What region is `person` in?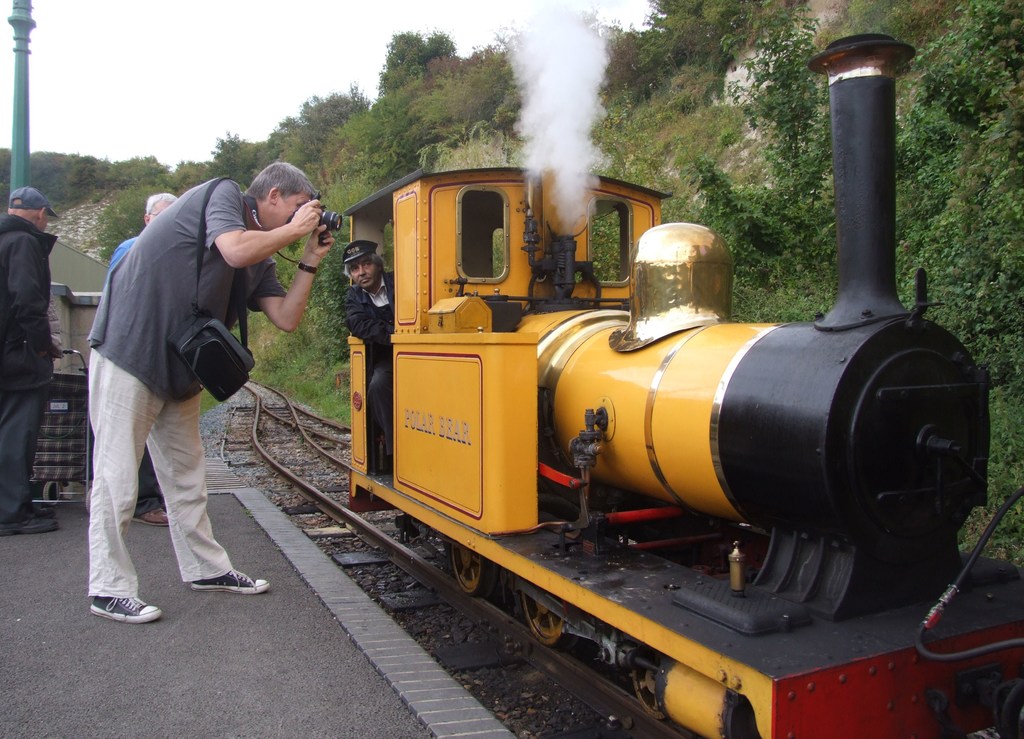
340/240/392/463.
